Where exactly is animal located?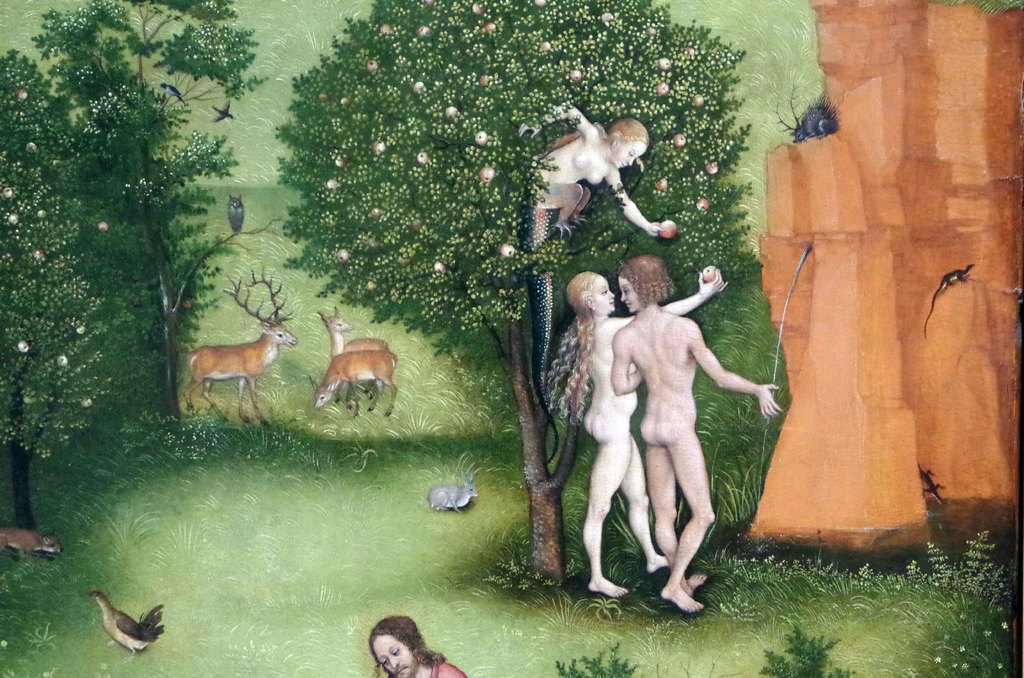
Its bounding box is {"x1": 317, "y1": 301, "x2": 397, "y2": 412}.
